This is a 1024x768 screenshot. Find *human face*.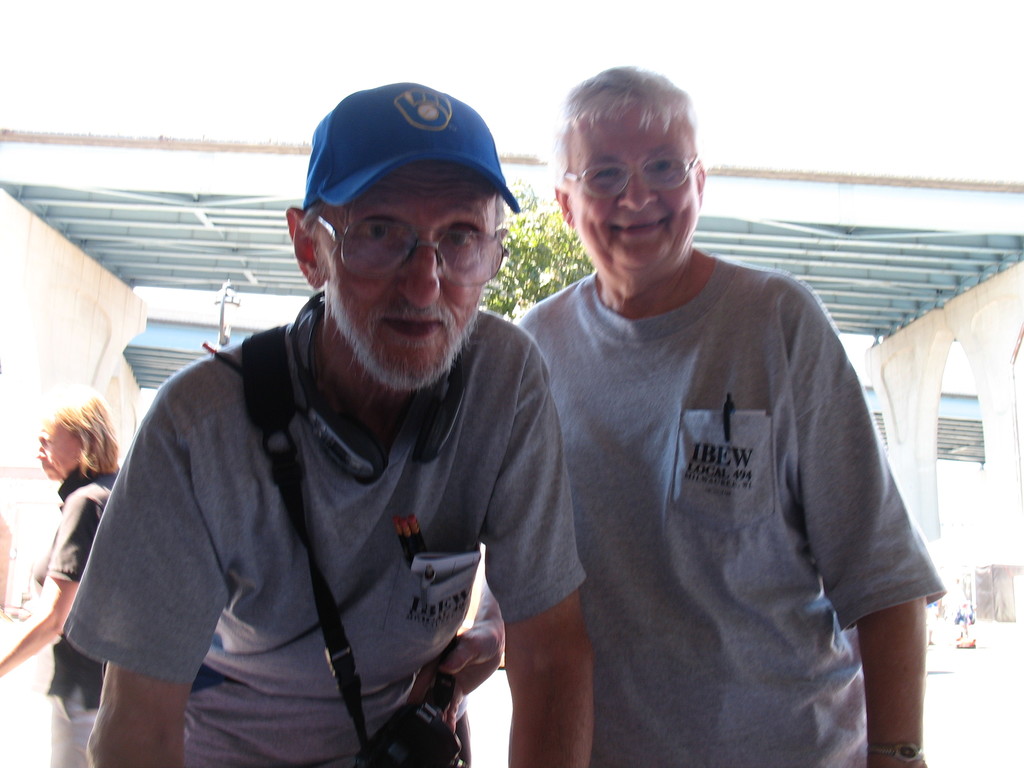
Bounding box: BBox(324, 154, 493, 391).
